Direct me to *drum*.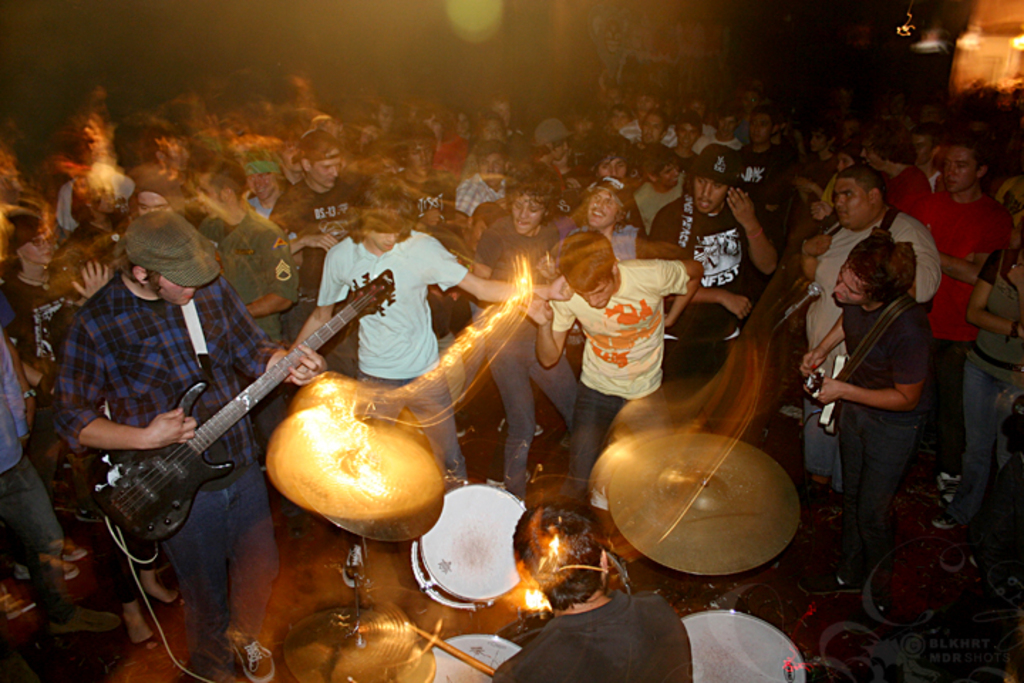
Direction: pyautogui.locateOnScreen(418, 474, 526, 605).
